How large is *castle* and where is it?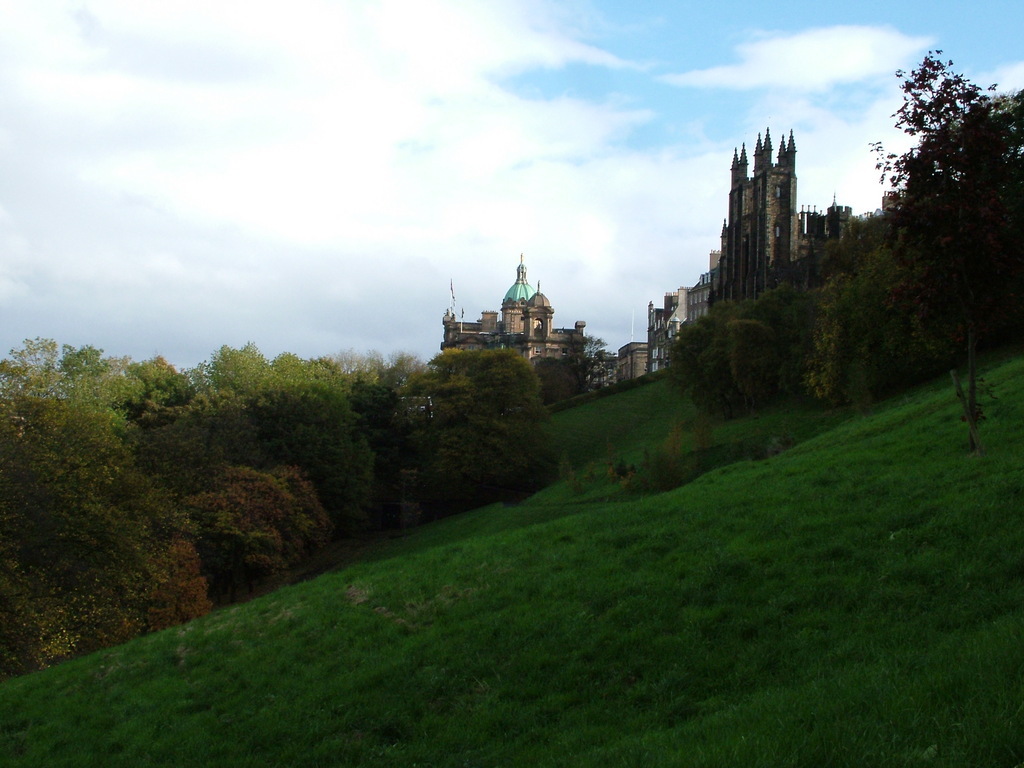
Bounding box: {"x1": 684, "y1": 108, "x2": 828, "y2": 355}.
